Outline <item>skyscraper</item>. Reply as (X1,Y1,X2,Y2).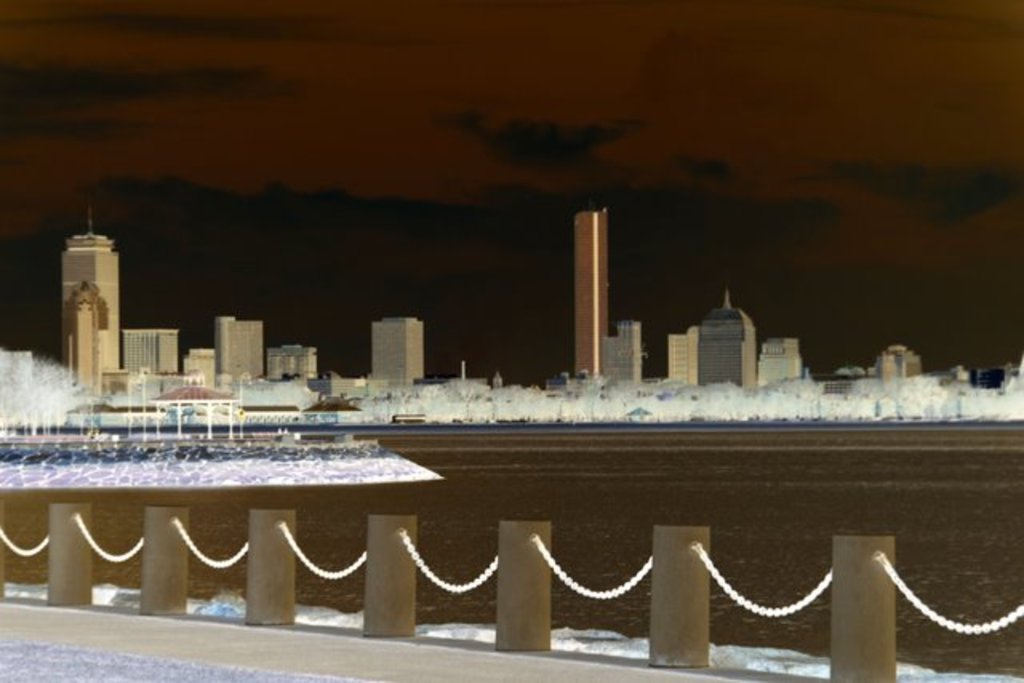
(758,336,797,385).
